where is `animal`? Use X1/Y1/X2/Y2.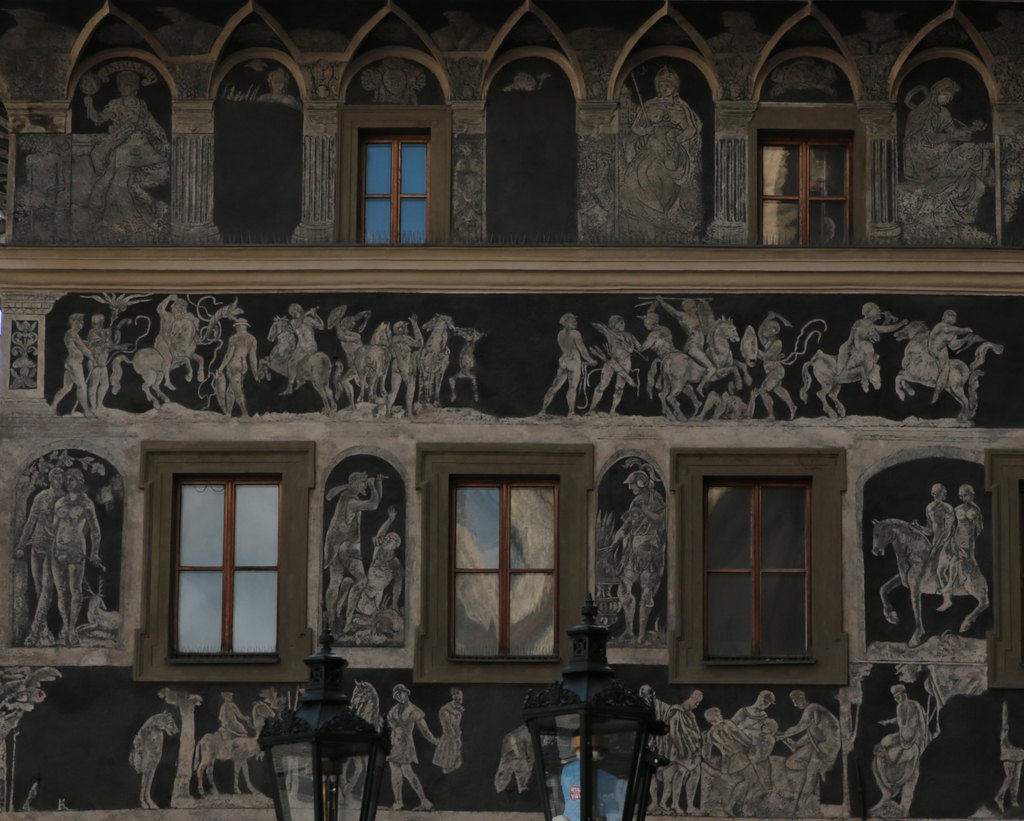
447/329/479/406.
